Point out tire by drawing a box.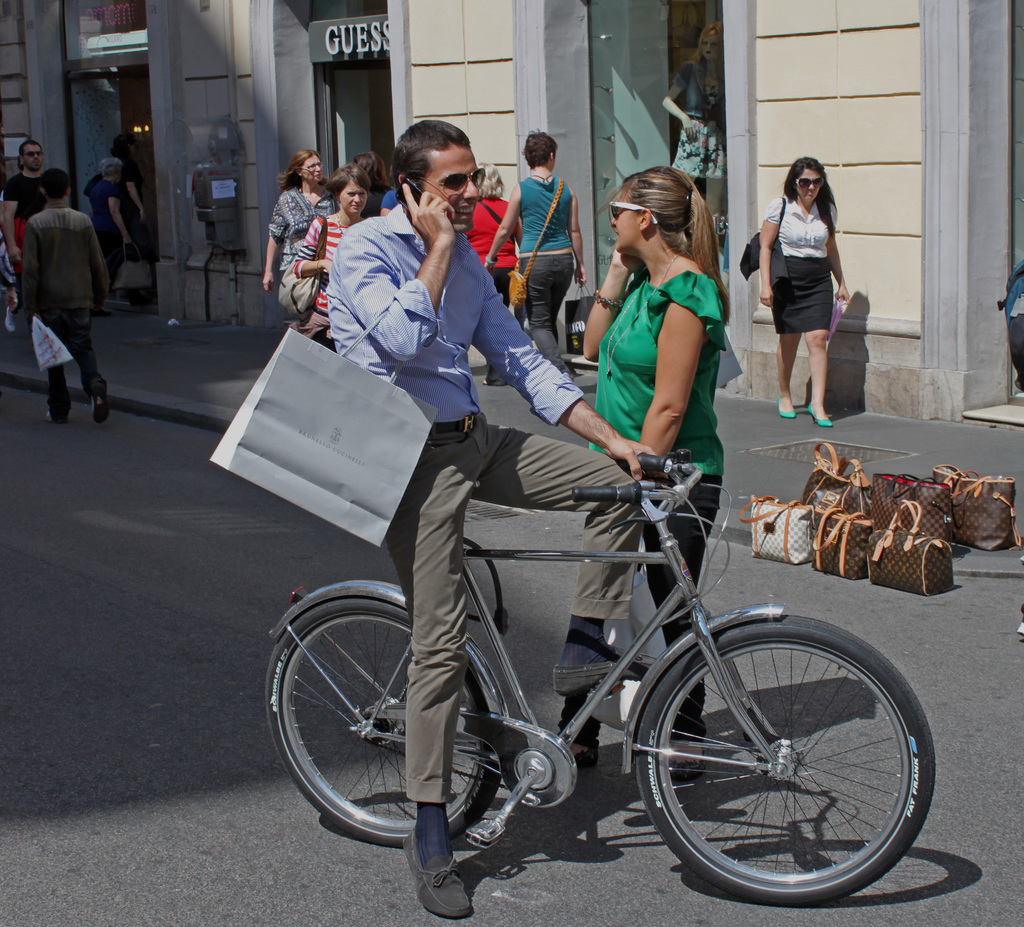
l=262, t=597, r=497, b=844.
